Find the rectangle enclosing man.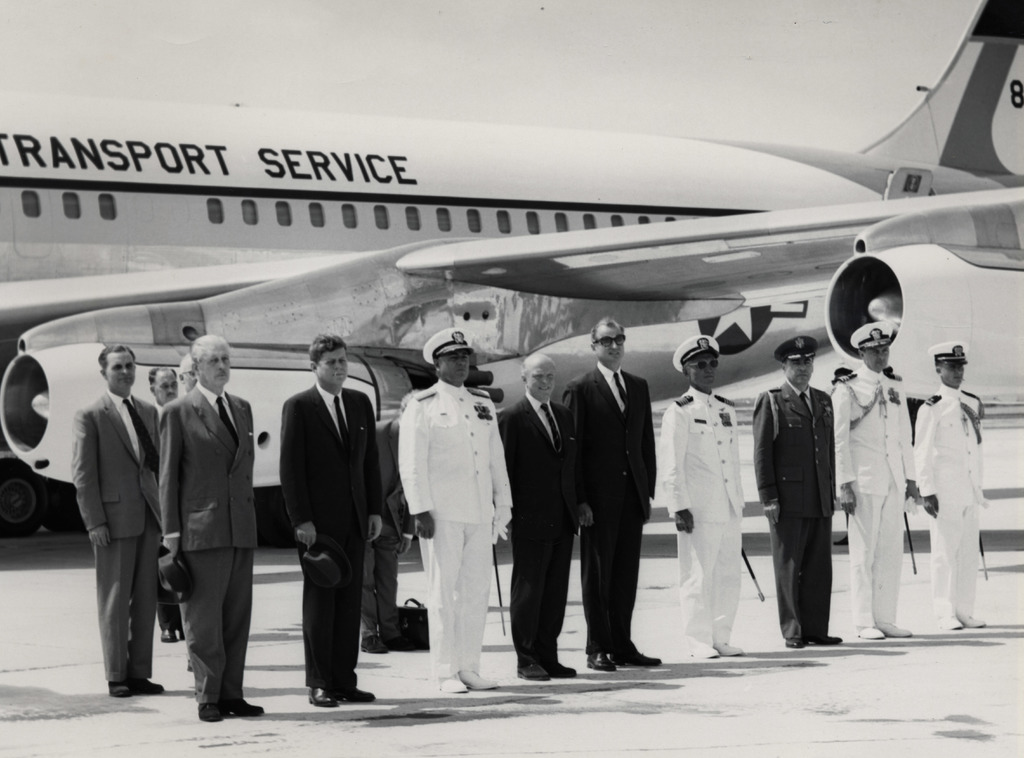
bbox=(653, 335, 747, 658).
